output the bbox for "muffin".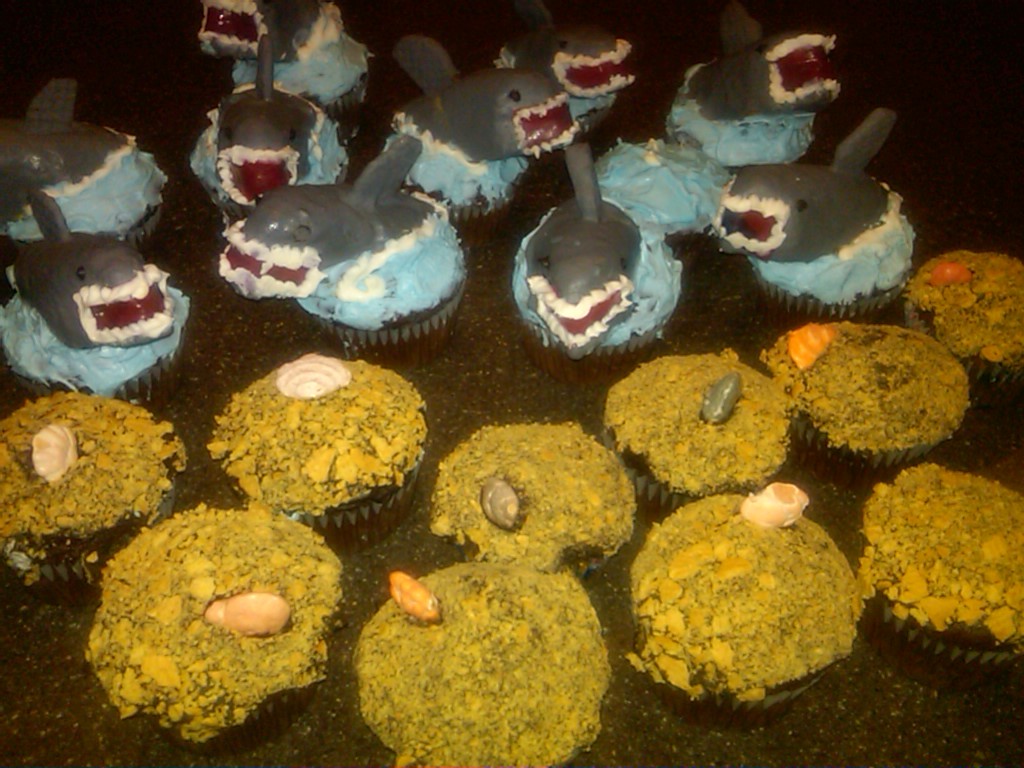
bbox=(615, 476, 875, 735).
